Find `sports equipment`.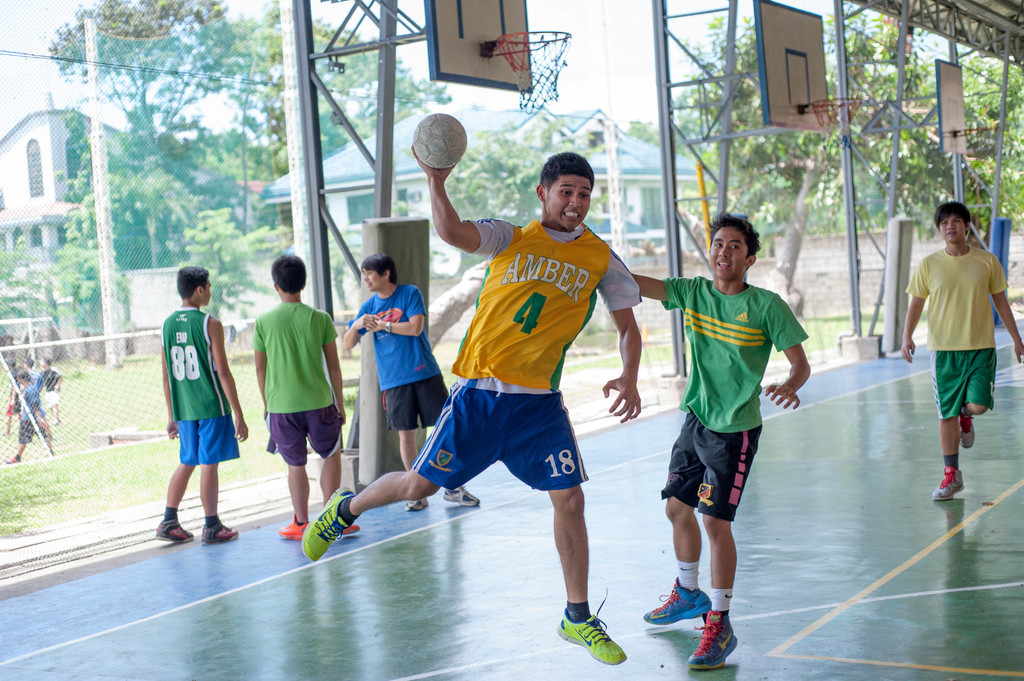
select_region(498, 26, 574, 116).
